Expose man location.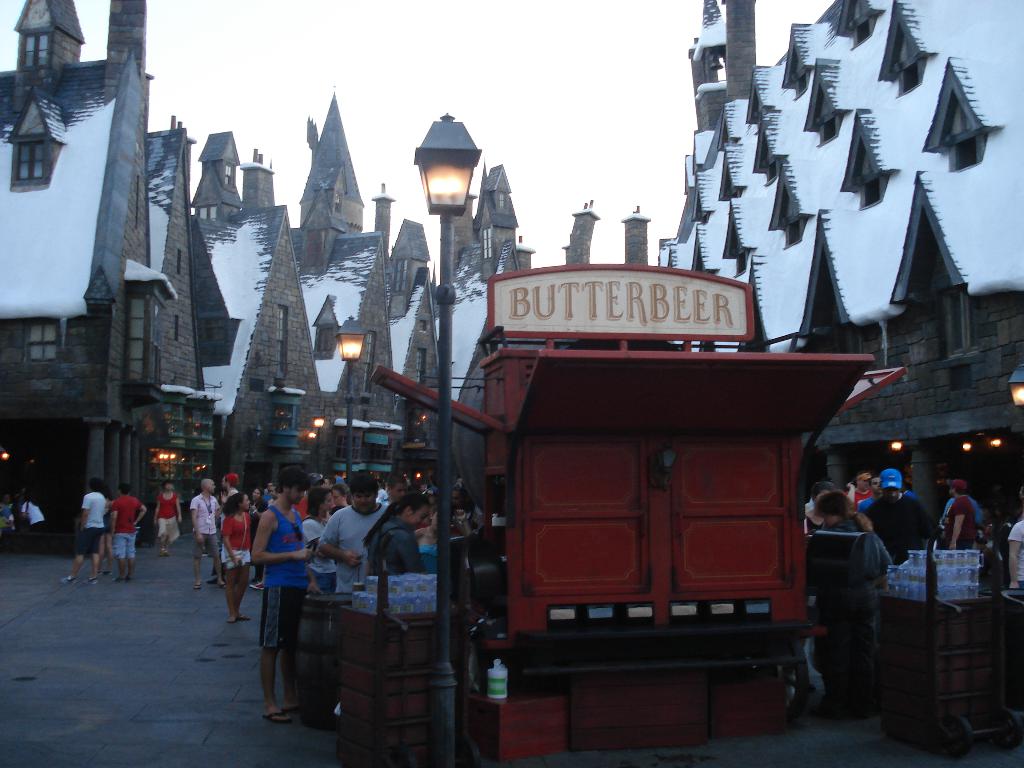
Exposed at 316:474:389:720.
